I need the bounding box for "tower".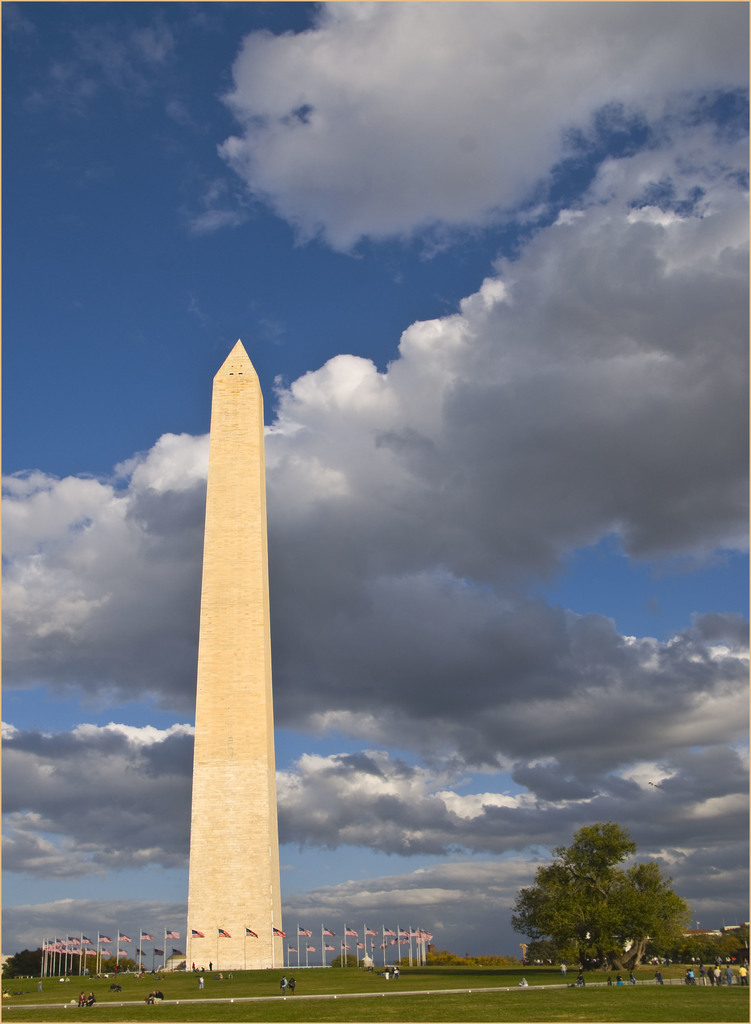
Here it is: box(162, 325, 284, 979).
